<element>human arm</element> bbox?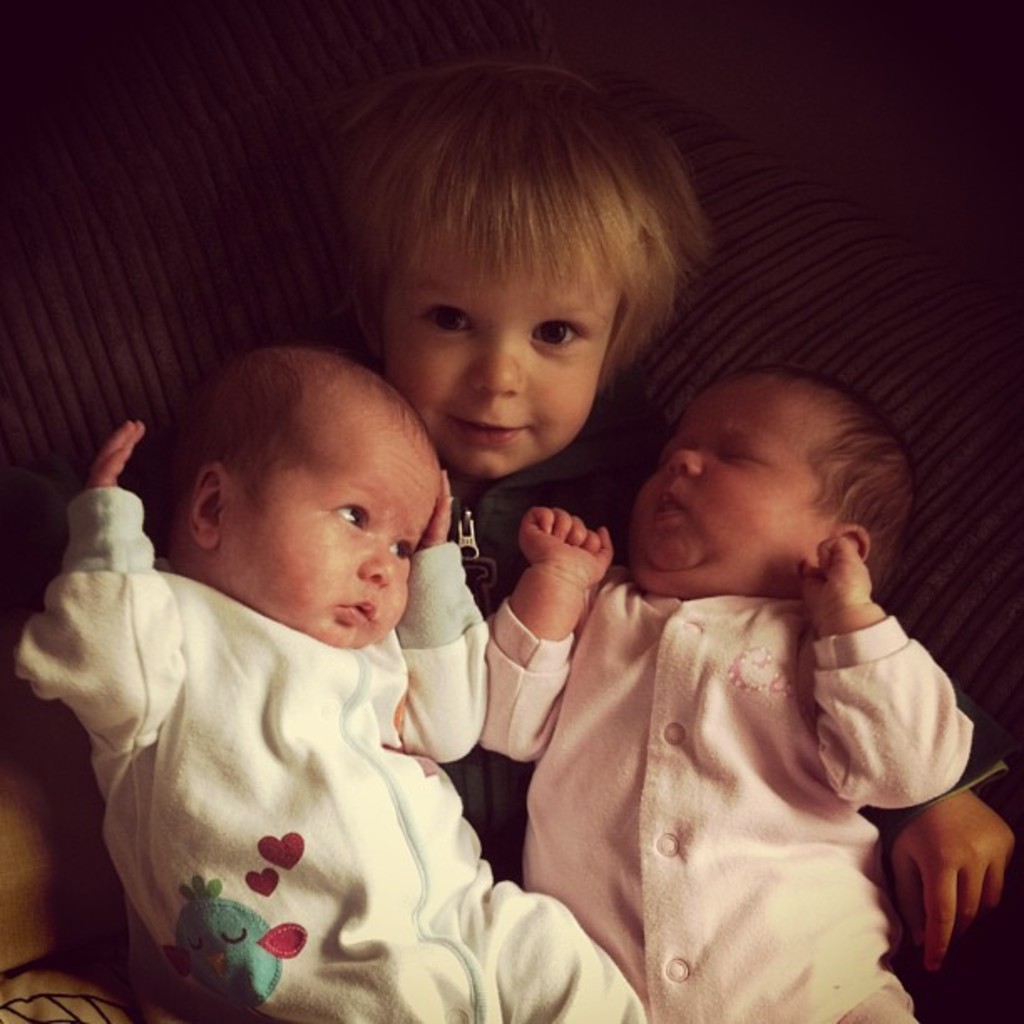
[13, 410, 189, 758]
